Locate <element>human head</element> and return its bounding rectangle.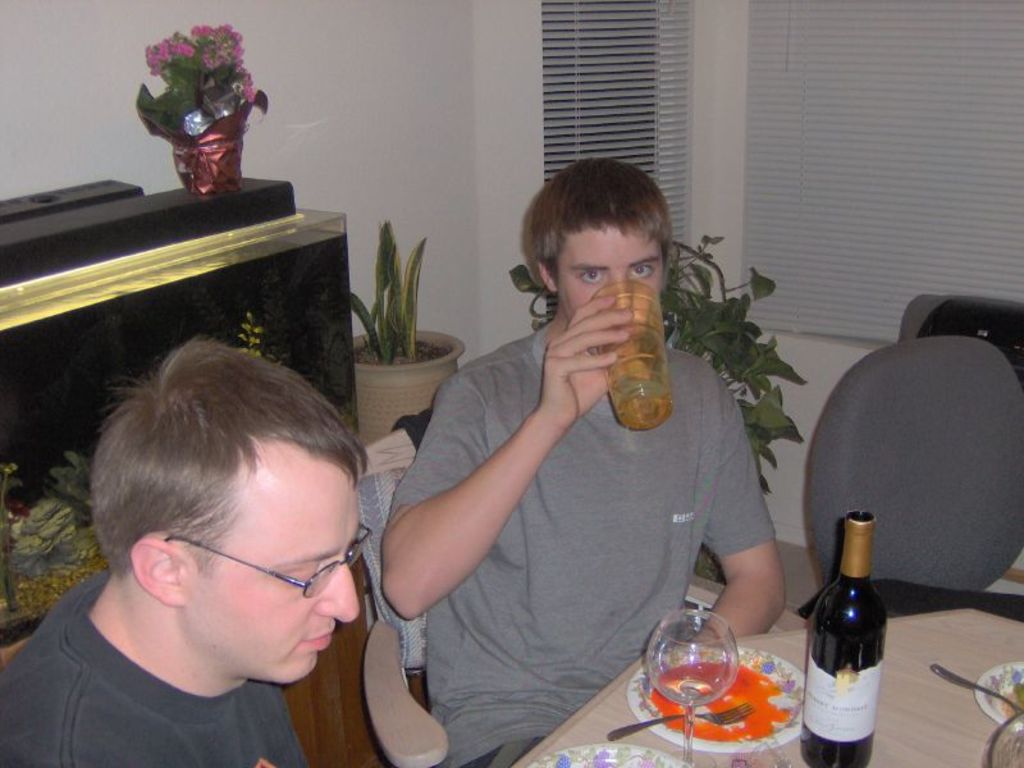
(529,157,672,339).
